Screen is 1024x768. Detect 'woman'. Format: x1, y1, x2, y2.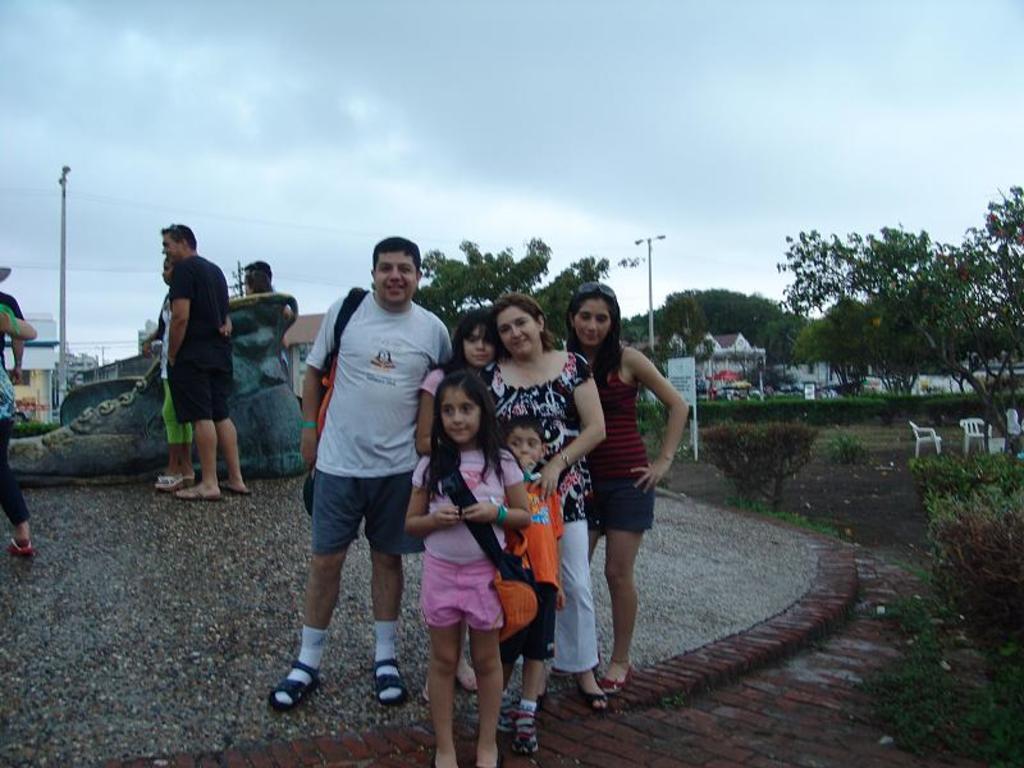
0, 298, 40, 552.
